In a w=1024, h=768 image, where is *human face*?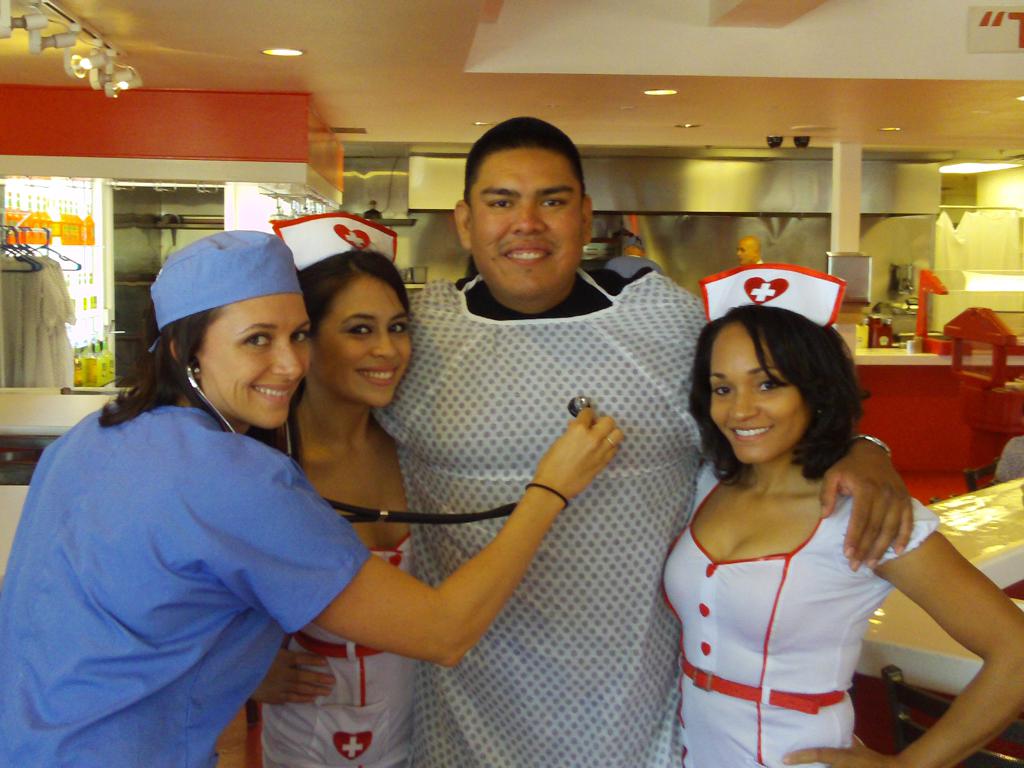
[left=309, top=276, right=416, bottom=405].
